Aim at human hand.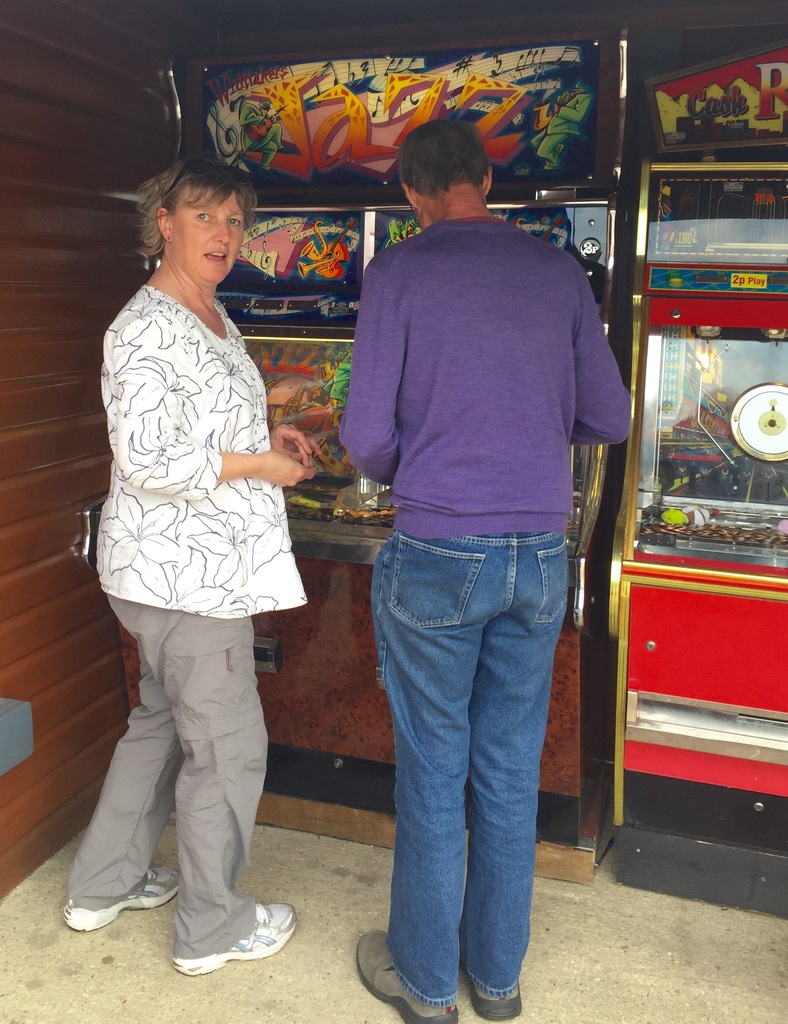
Aimed at <region>261, 447, 316, 489</region>.
